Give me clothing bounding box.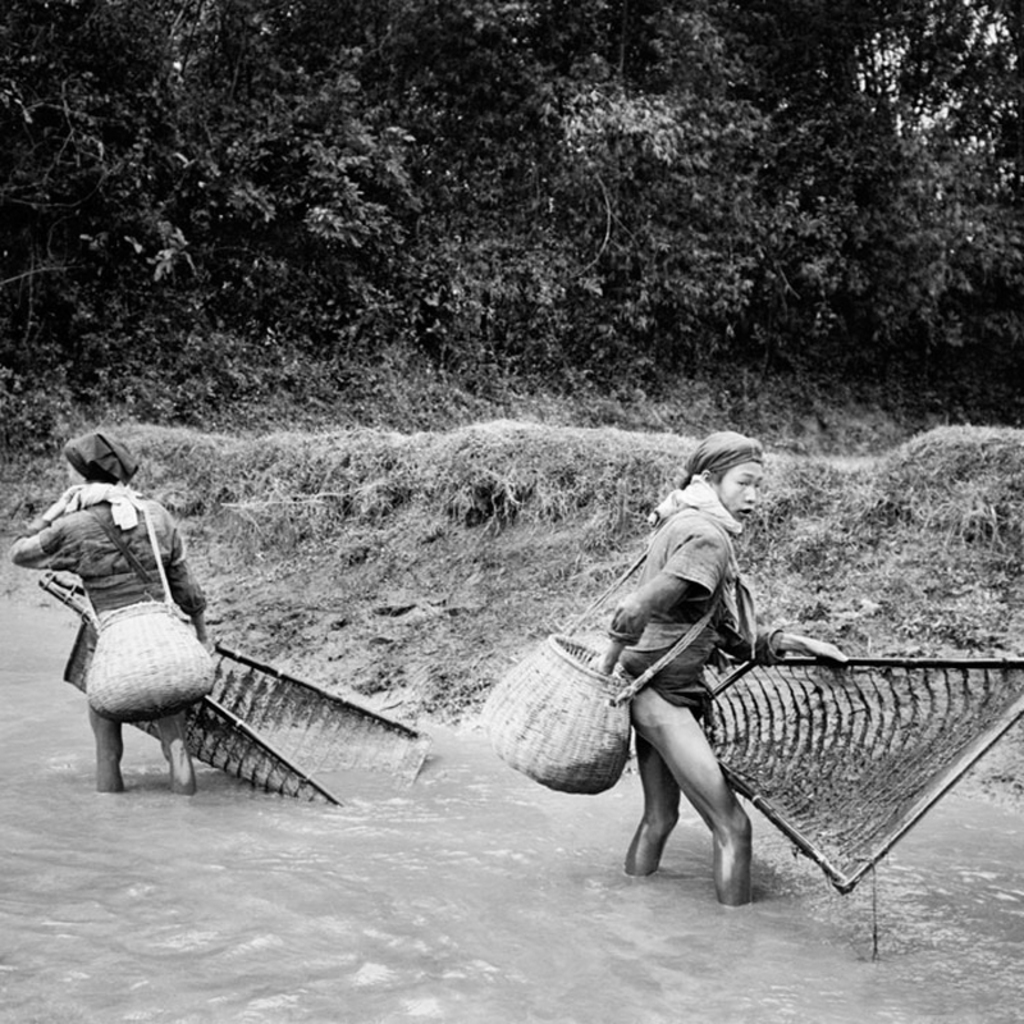
[x1=12, y1=492, x2=205, y2=737].
